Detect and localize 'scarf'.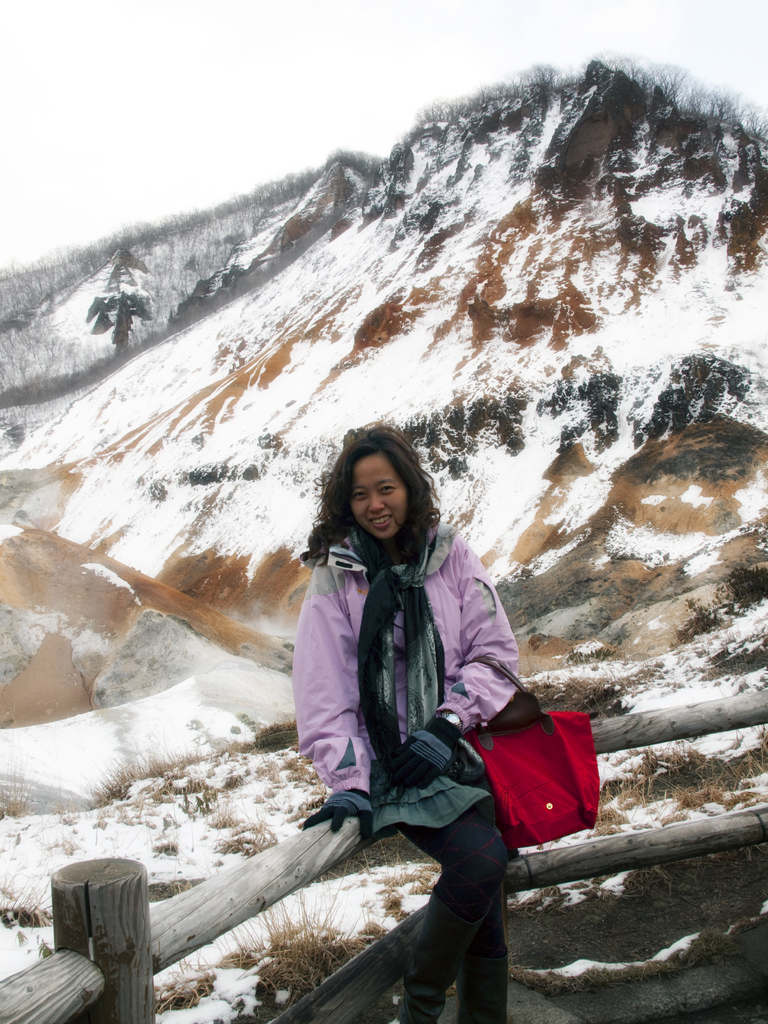
Localized at <box>326,511,461,776</box>.
